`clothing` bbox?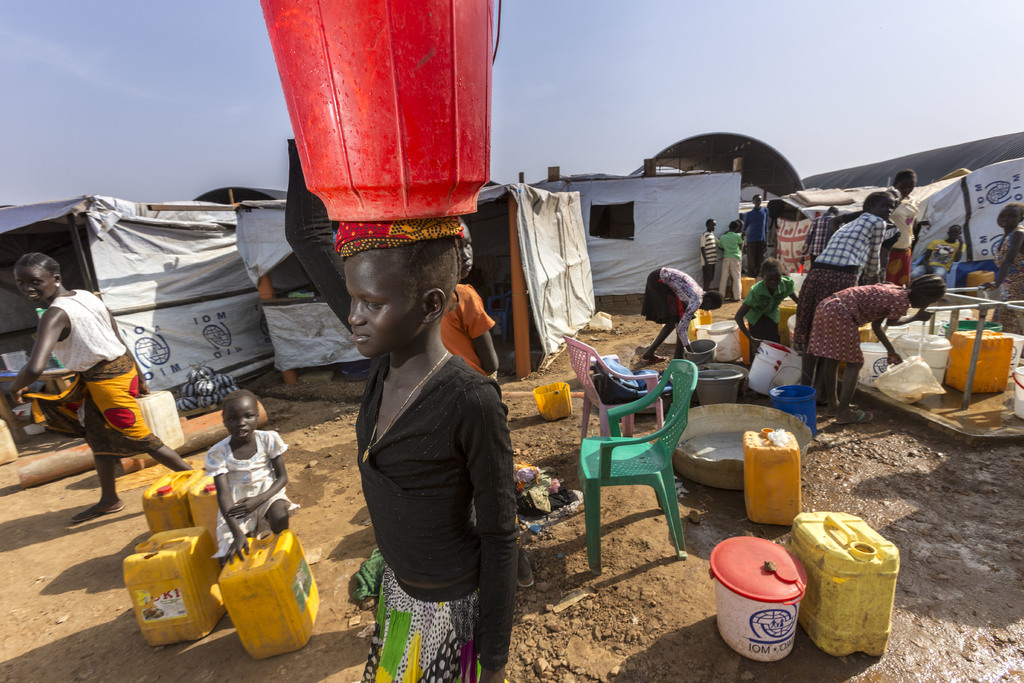
BBox(991, 224, 1023, 356)
